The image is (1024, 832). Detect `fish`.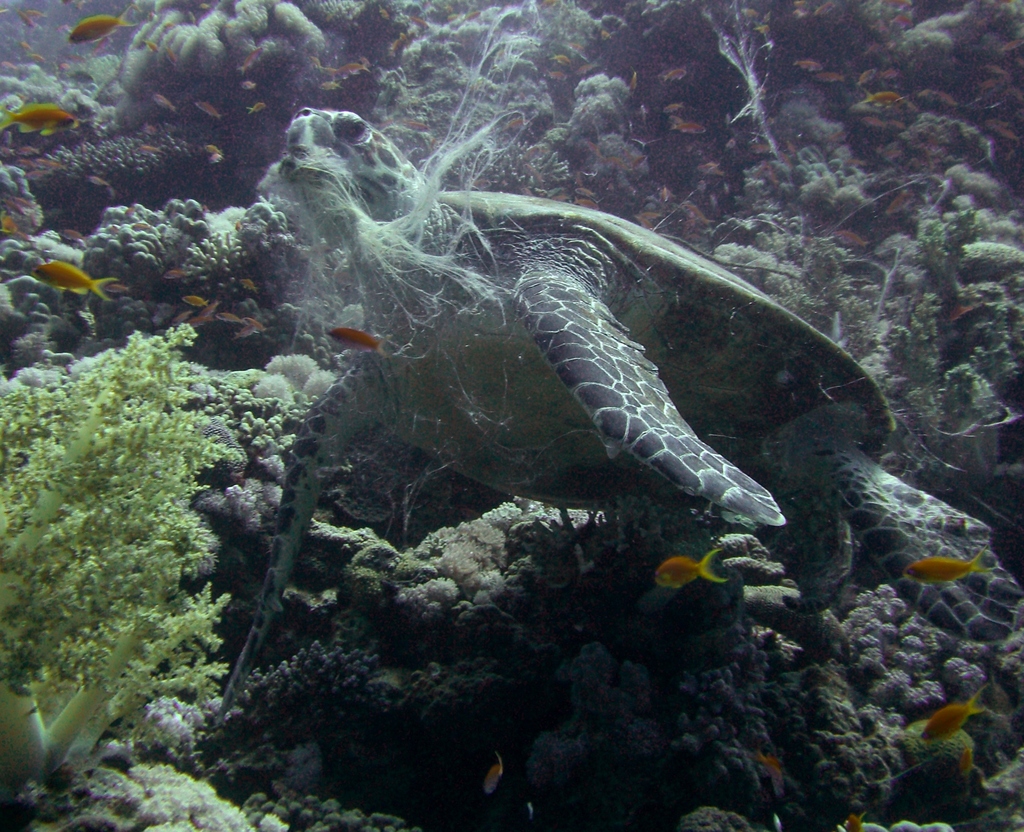
Detection: bbox=[207, 151, 220, 162].
